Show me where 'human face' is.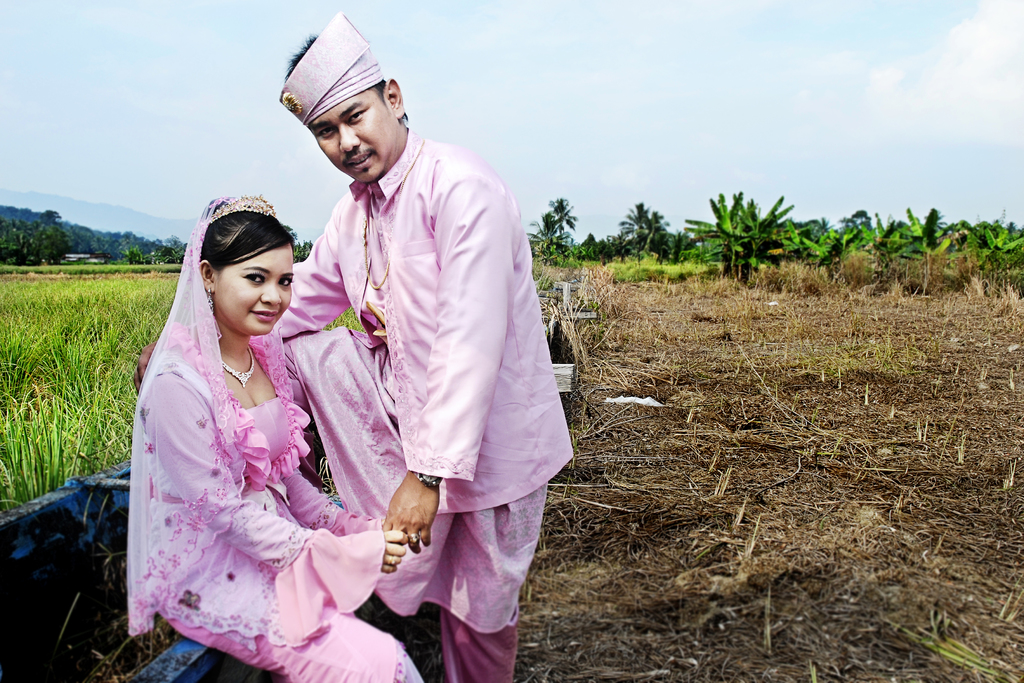
'human face' is at region(309, 90, 399, 181).
